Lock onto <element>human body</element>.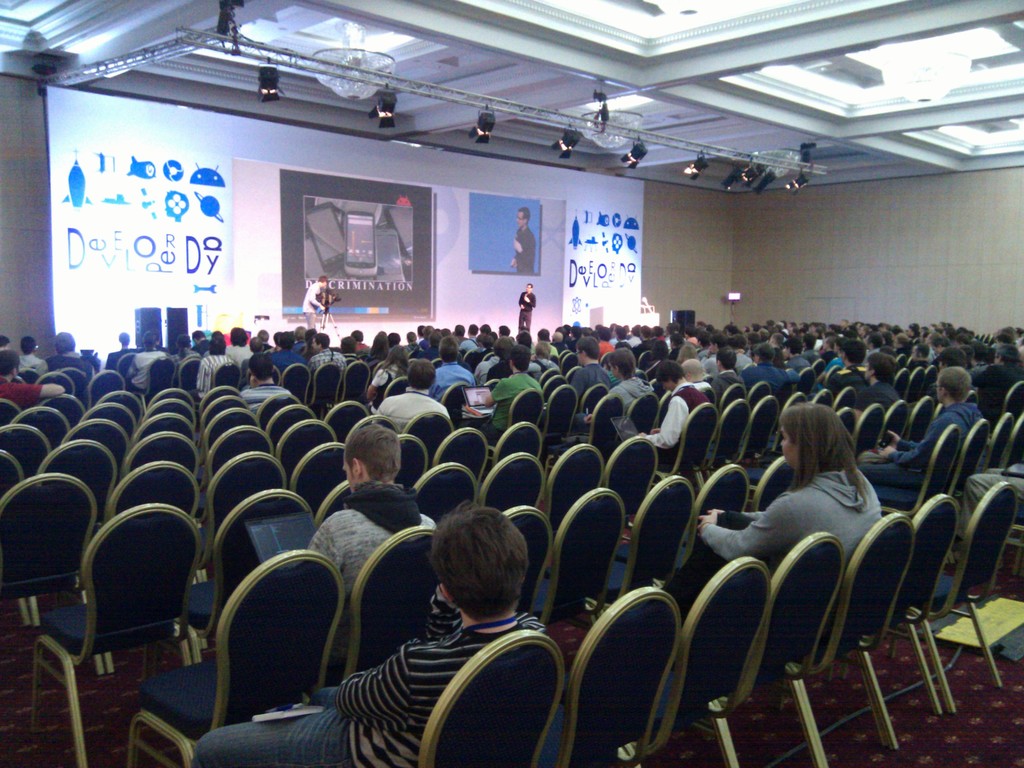
Locked: <box>695,461,883,582</box>.
